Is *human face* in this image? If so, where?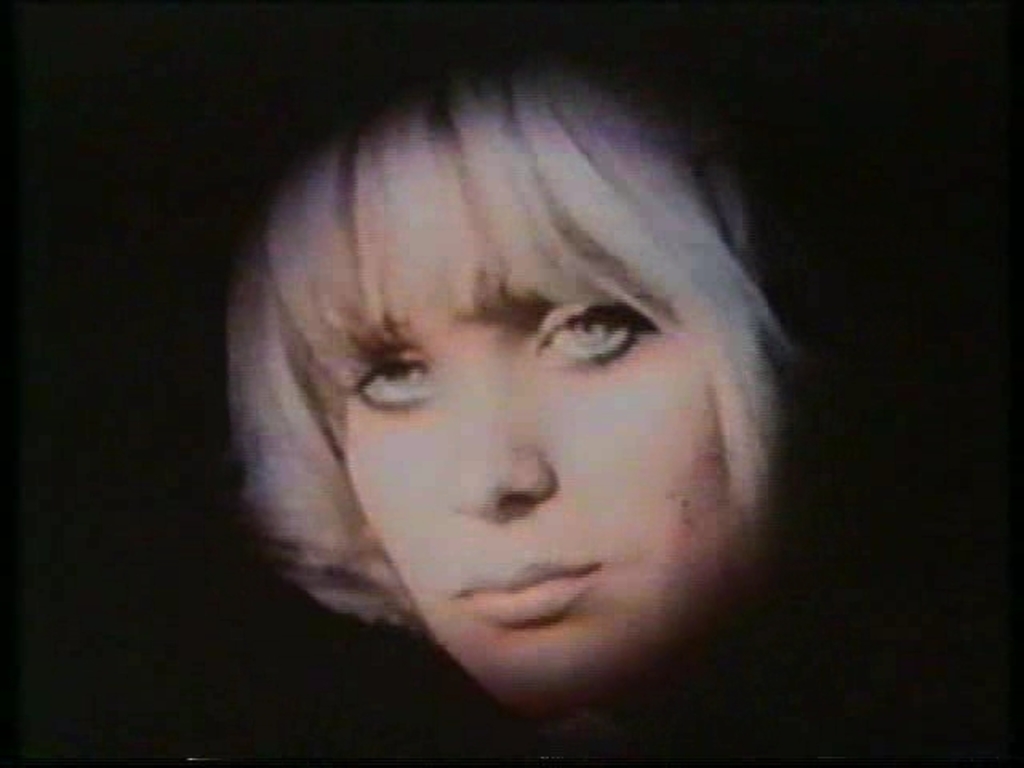
Yes, at 339, 130, 779, 726.
